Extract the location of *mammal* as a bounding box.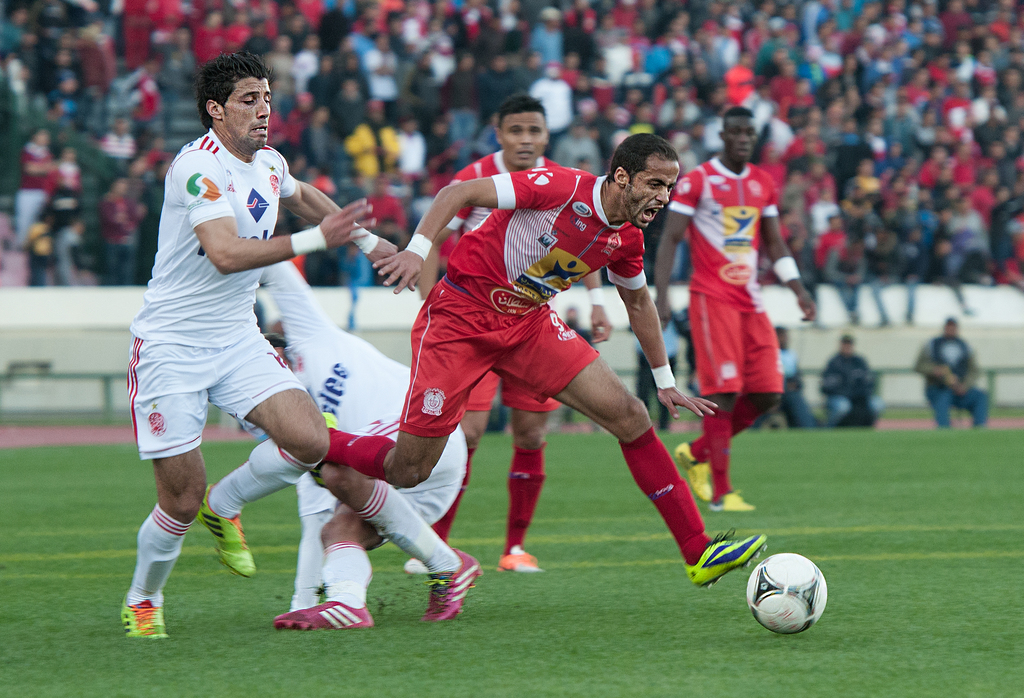
BBox(399, 89, 611, 571).
